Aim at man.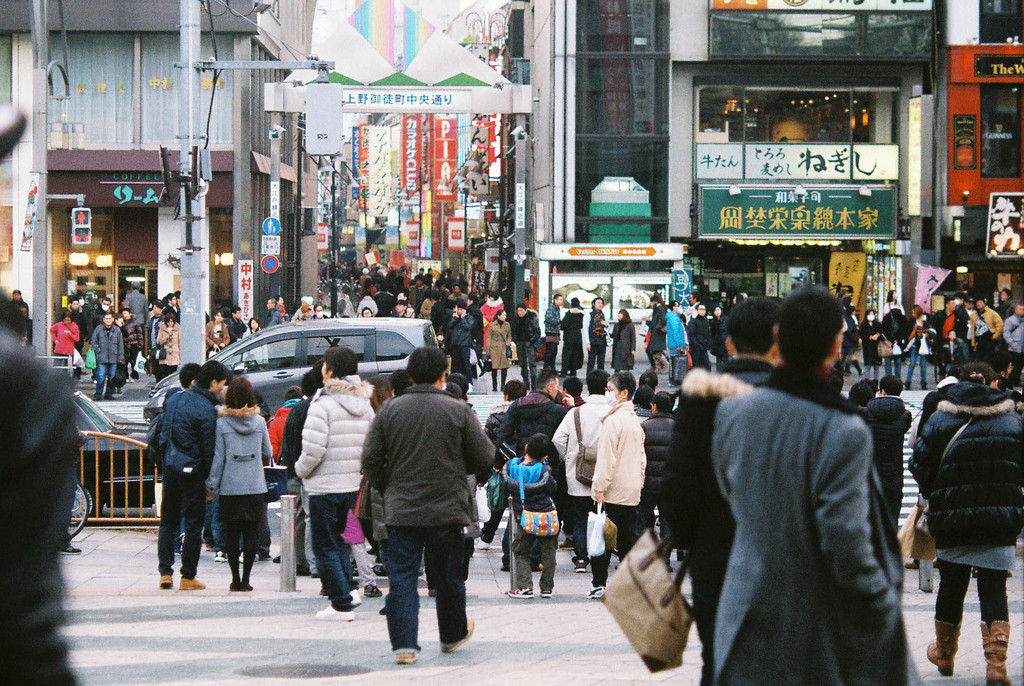
Aimed at <bbox>89, 309, 125, 398</bbox>.
